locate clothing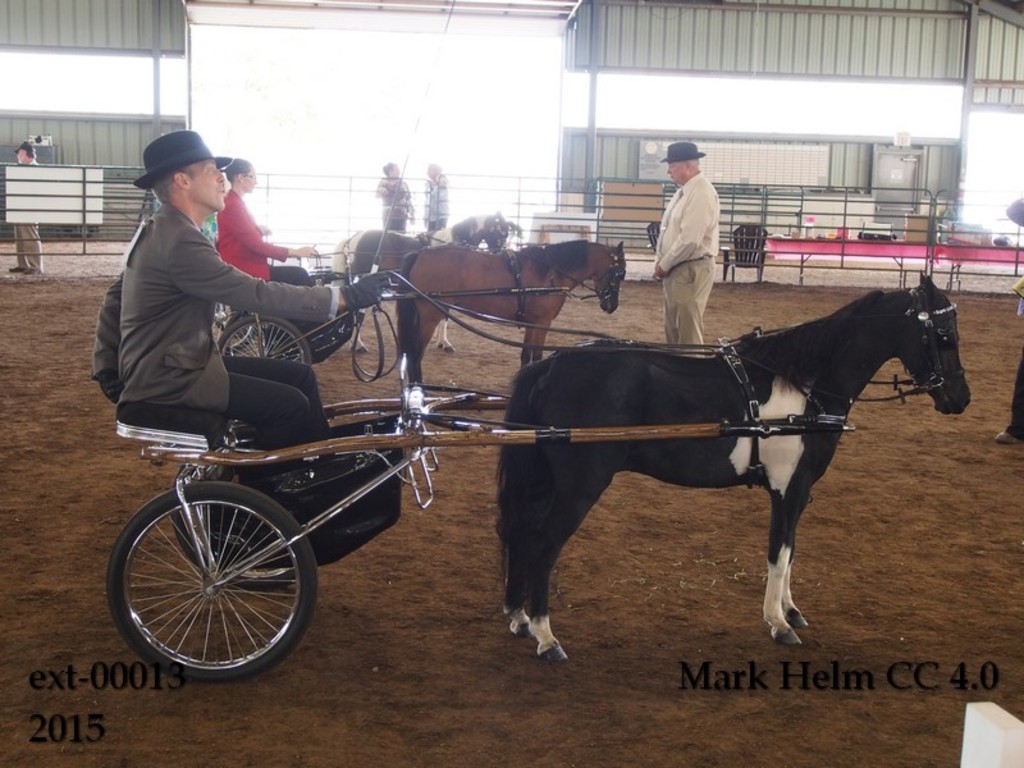
95, 198, 340, 495
